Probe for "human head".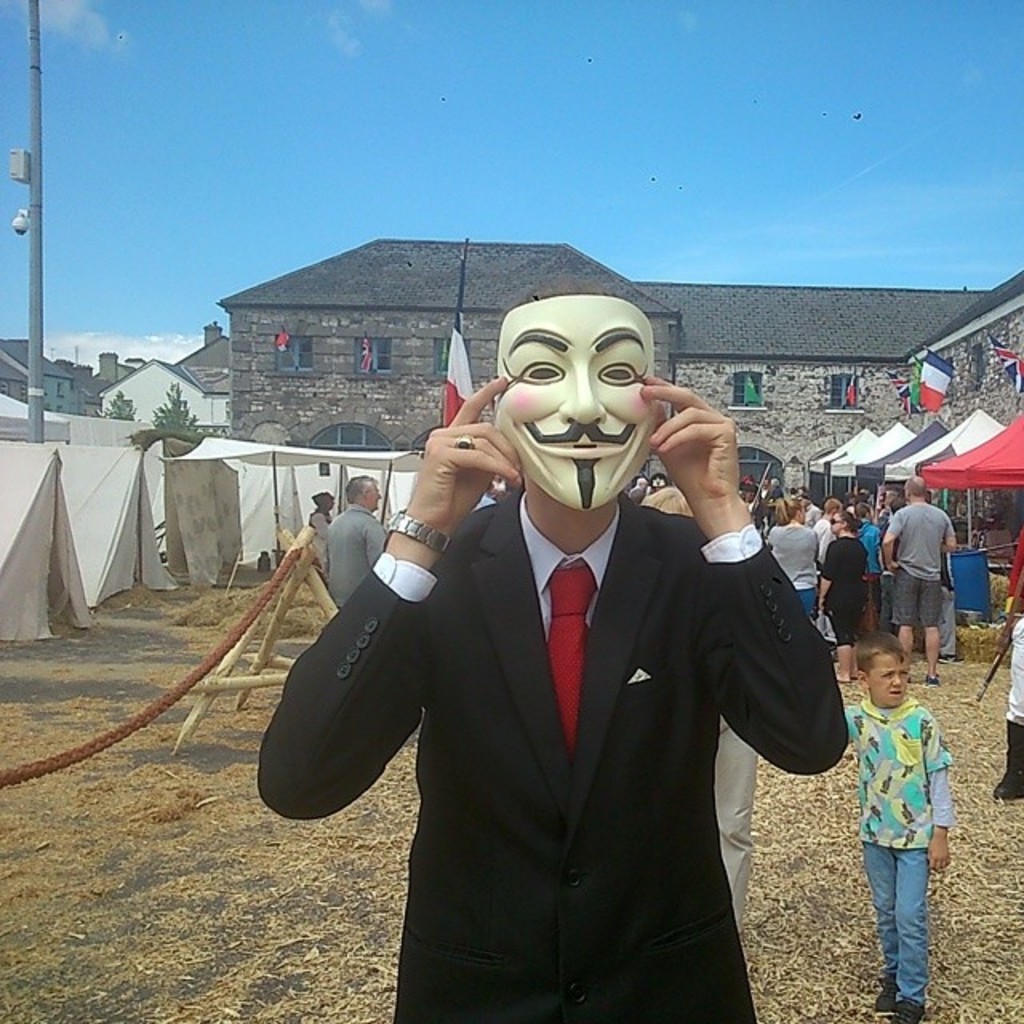
Probe result: bbox=(347, 475, 386, 518).
